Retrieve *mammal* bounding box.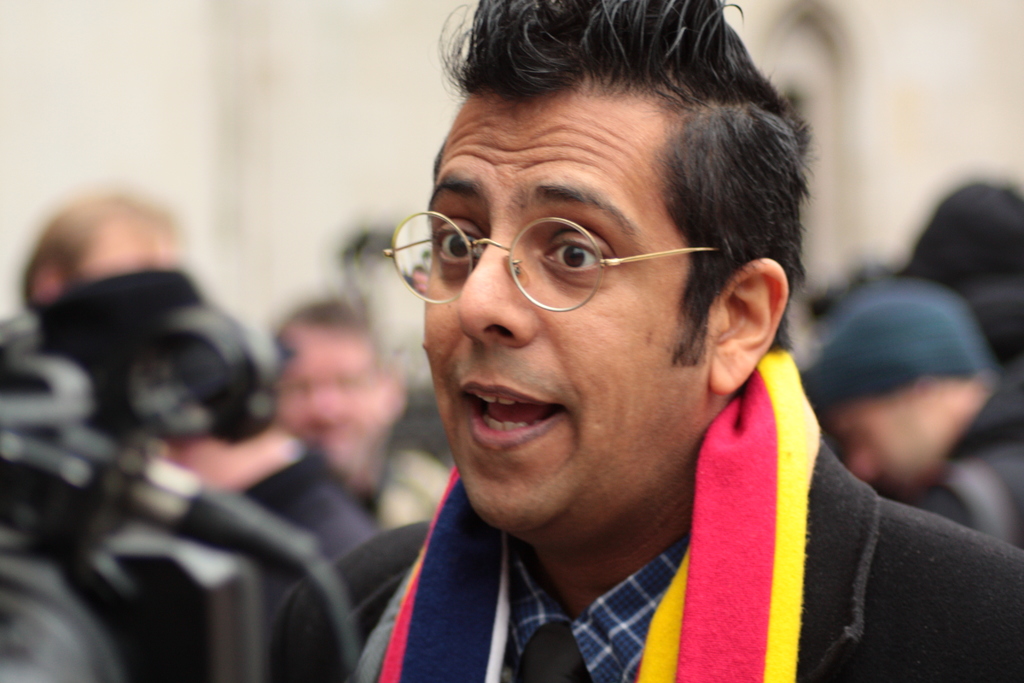
Bounding box: bbox(25, 185, 324, 497).
